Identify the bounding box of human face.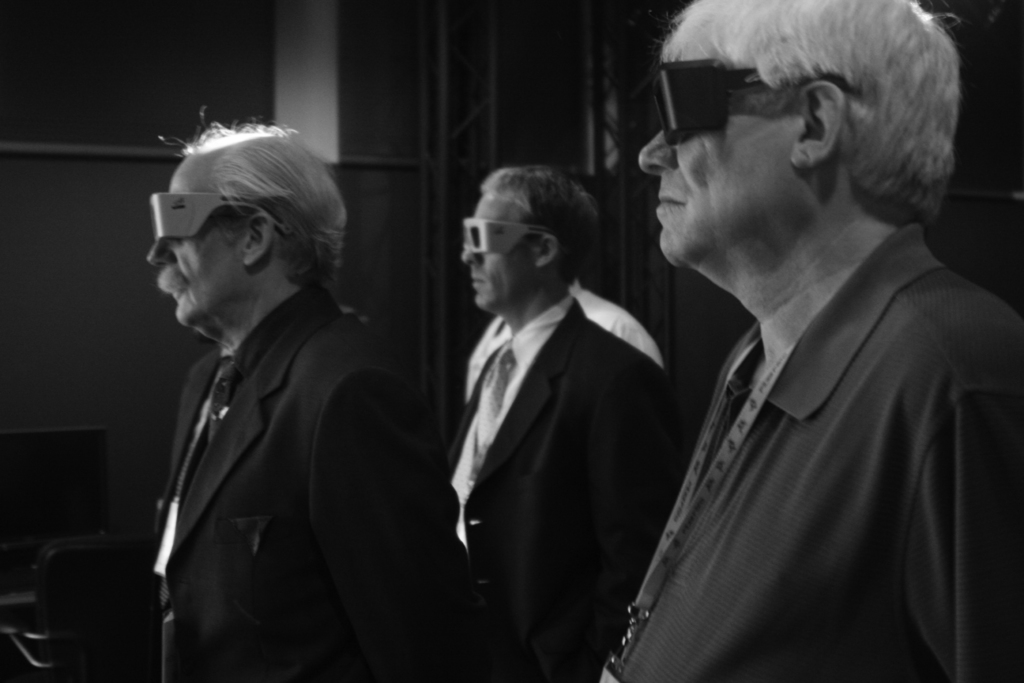
146,160,242,325.
